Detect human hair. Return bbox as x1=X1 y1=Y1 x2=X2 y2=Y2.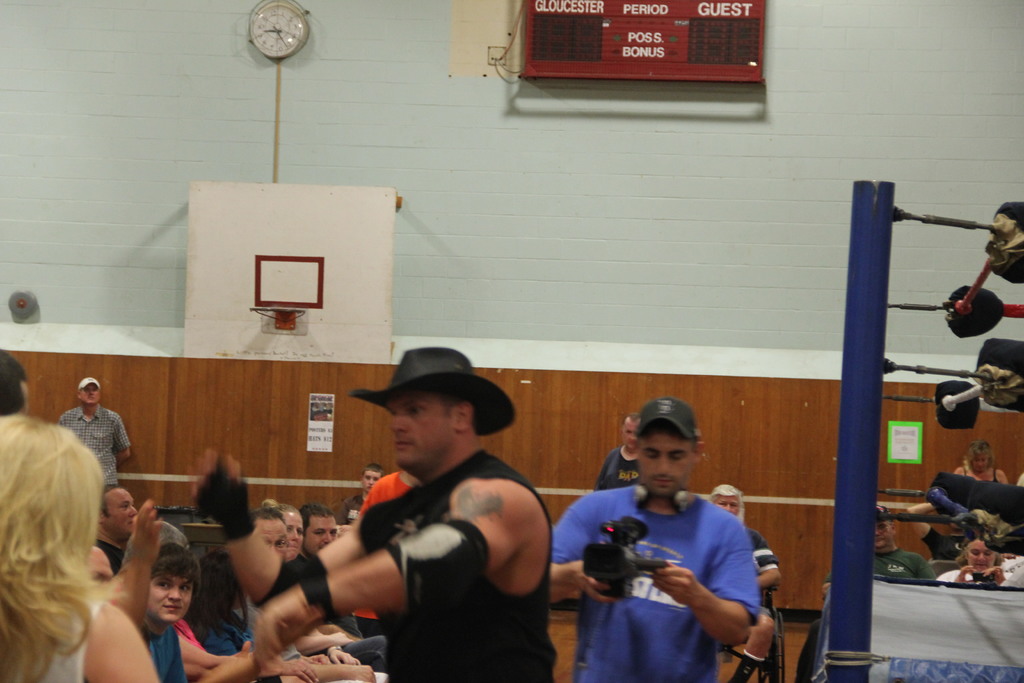
x1=0 y1=349 x2=27 y2=421.
